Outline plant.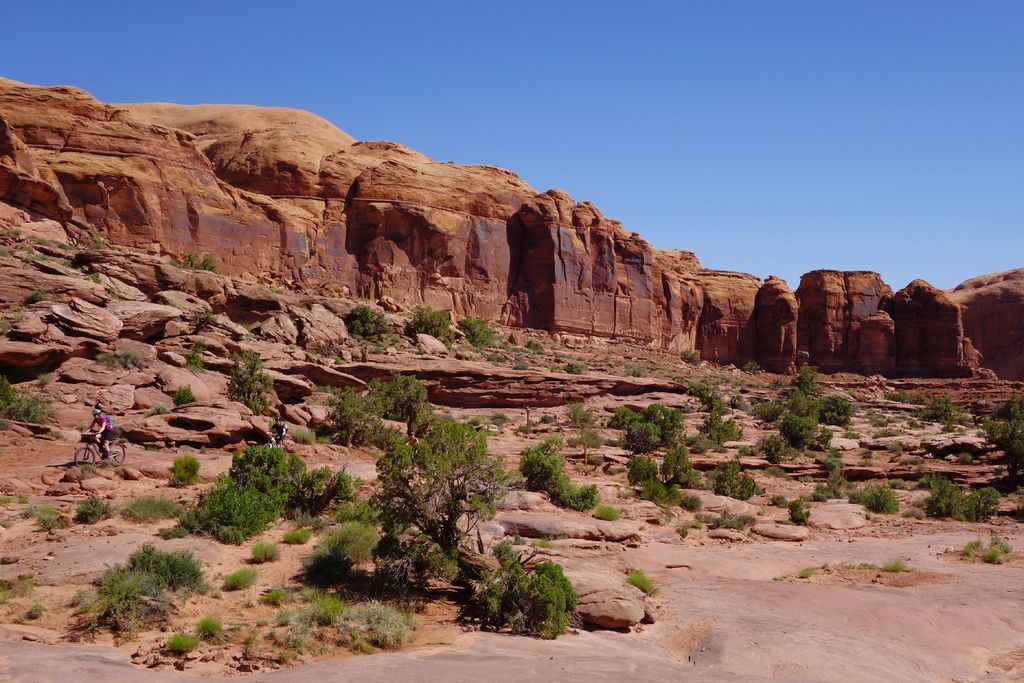
Outline: detection(262, 651, 289, 667).
